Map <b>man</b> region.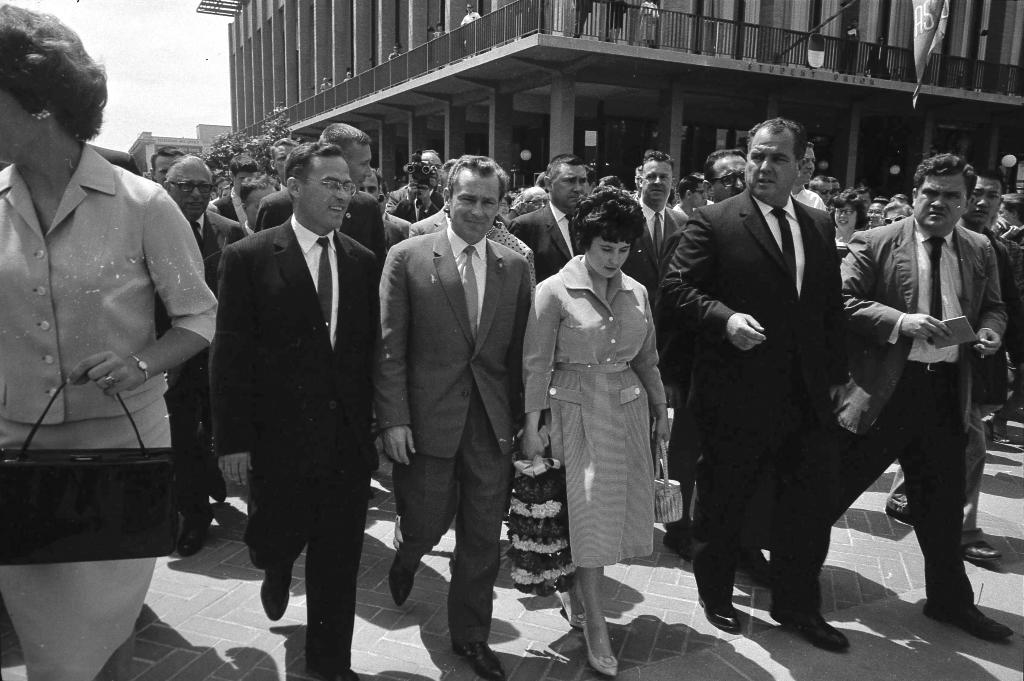
Mapped to <box>609,146,714,566</box>.
